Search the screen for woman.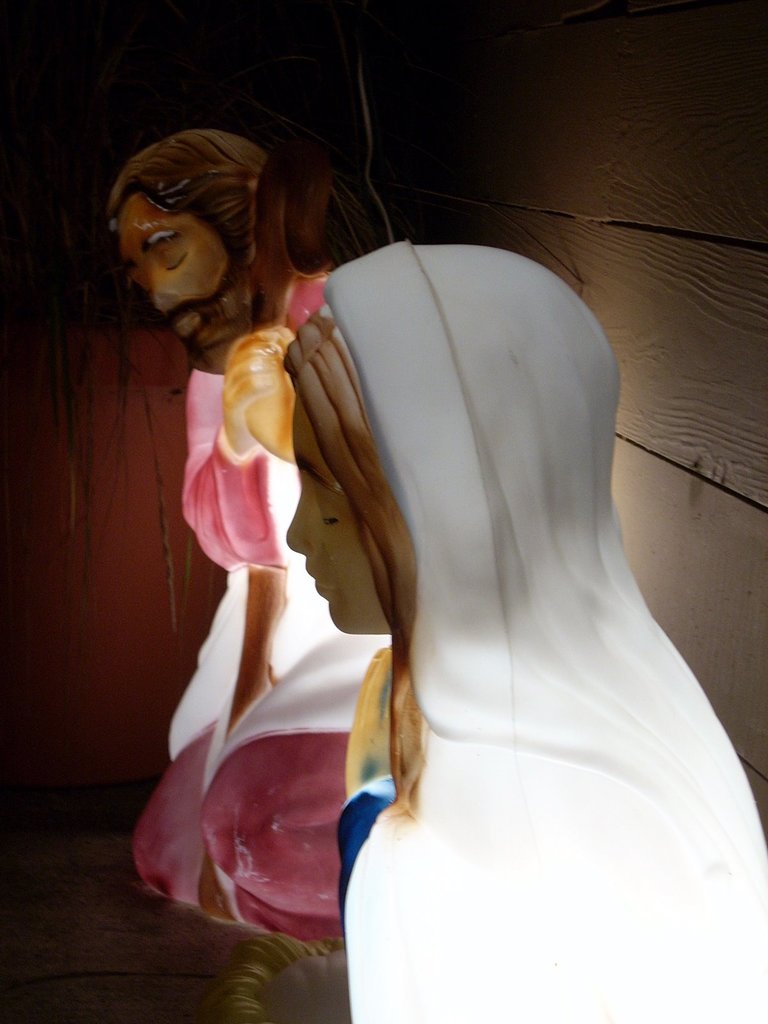
Found at l=253, t=147, r=719, b=986.
